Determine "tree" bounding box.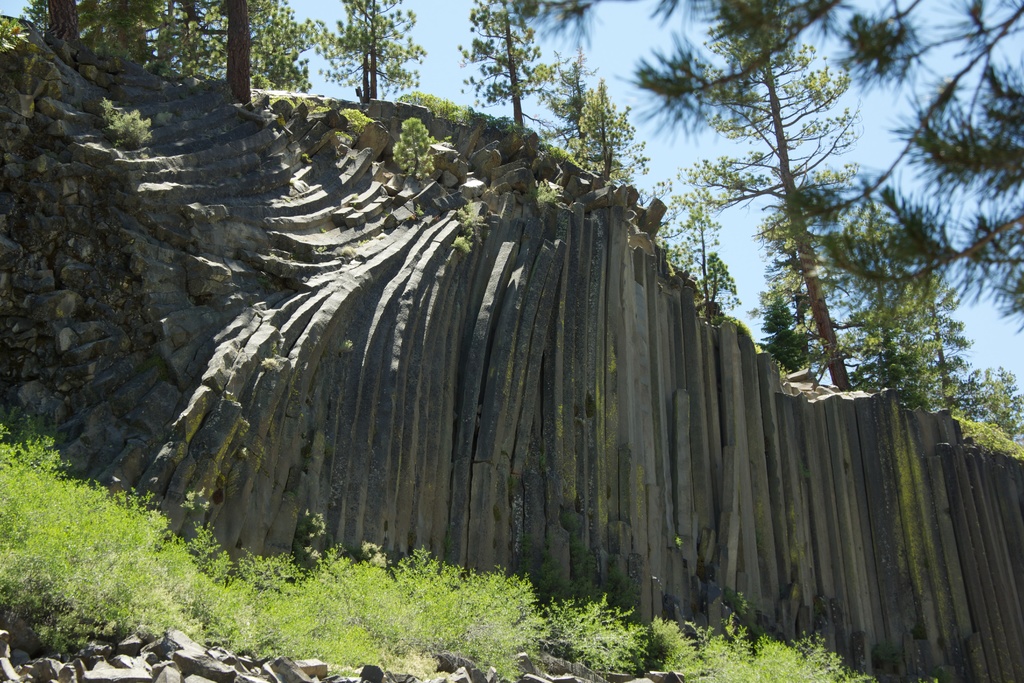
Determined: bbox=[500, 0, 1023, 328].
